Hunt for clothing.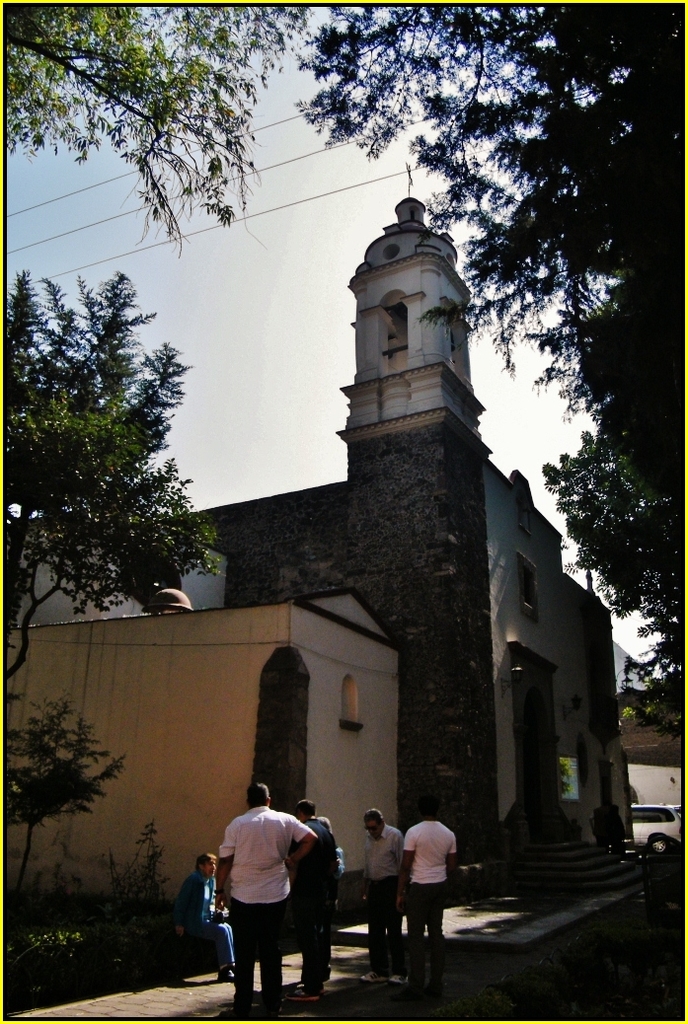
Hunted down at pyautogui.locateOnScreen(378, 821, 420, 962).
